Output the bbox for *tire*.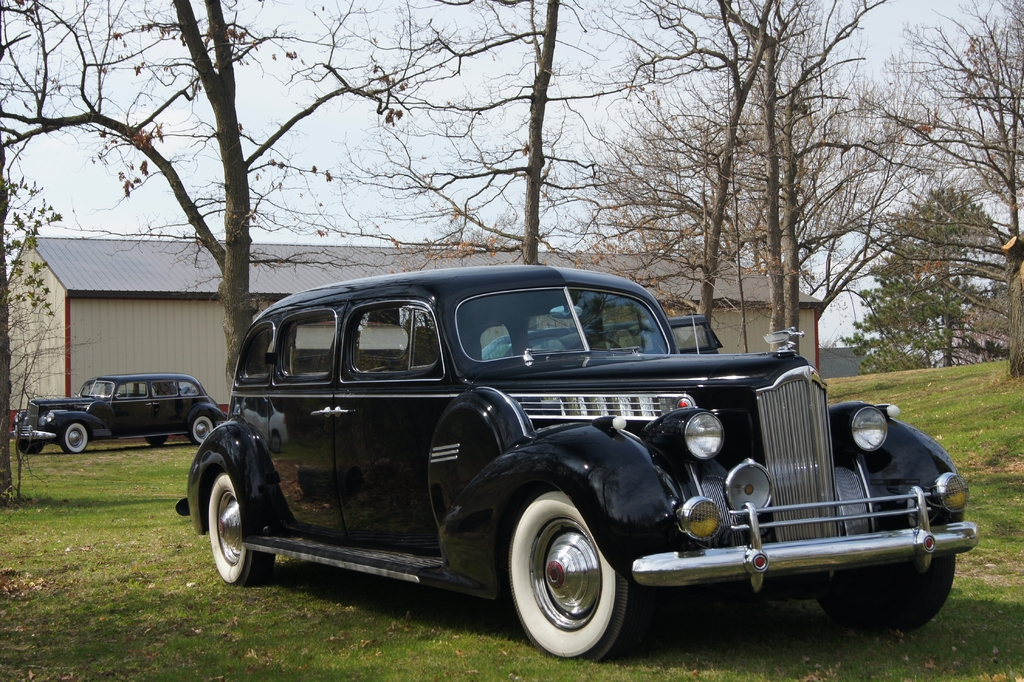
crop(147, 436, 168, 447).
